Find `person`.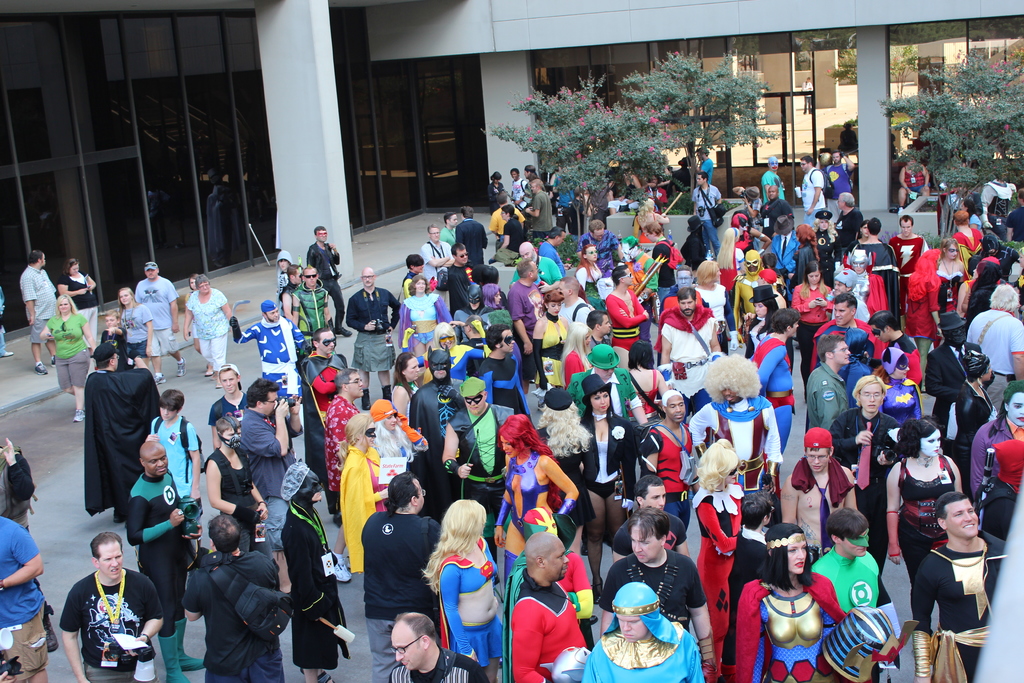
916,310,977,445.
